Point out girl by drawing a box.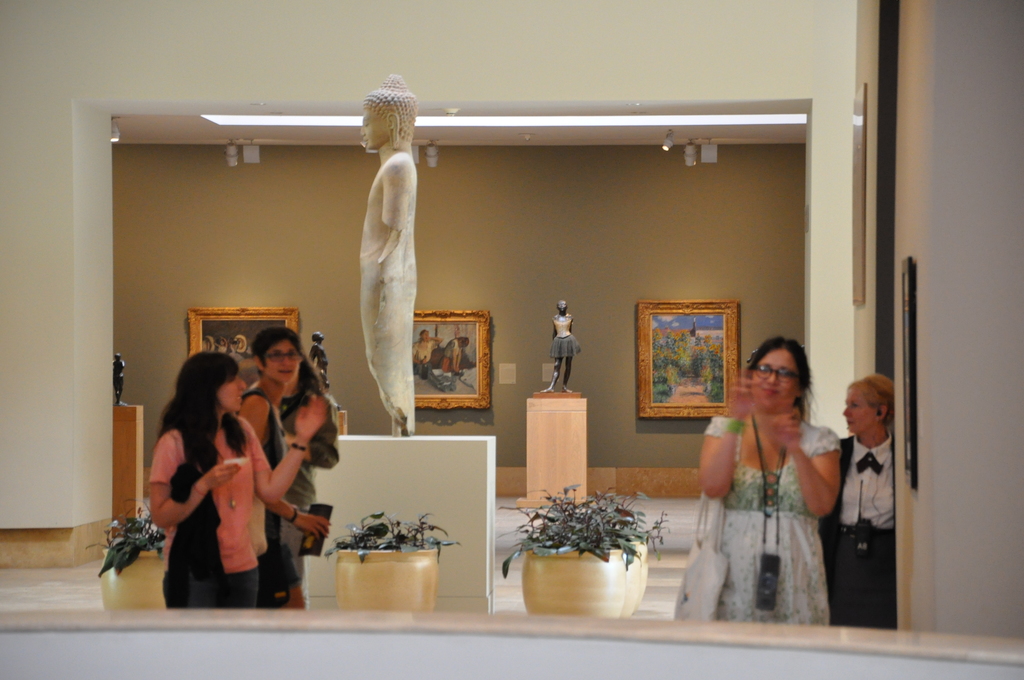
[679, 323, 844, 629].
